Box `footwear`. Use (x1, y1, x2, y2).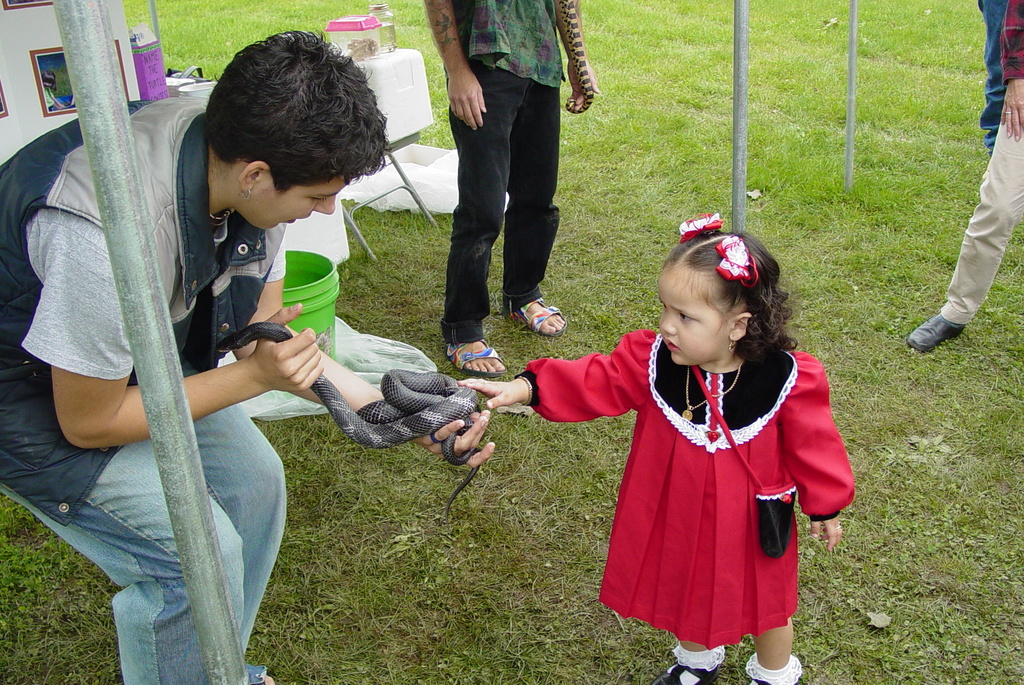
(898, 312, 965, 354).
